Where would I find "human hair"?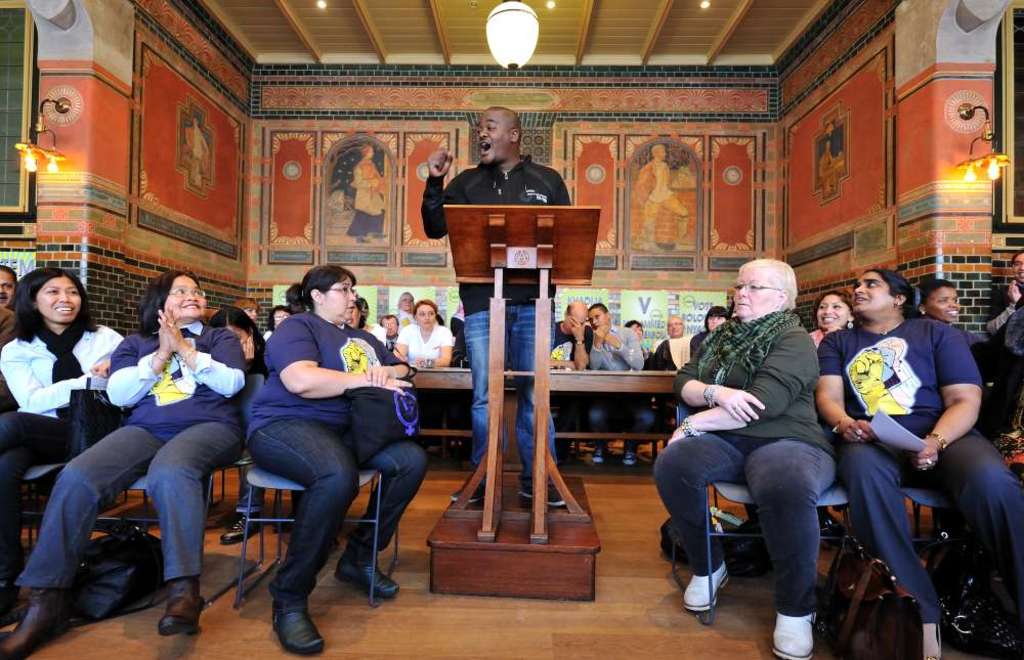
At left=651, top=142, right=666, bottom=160.
